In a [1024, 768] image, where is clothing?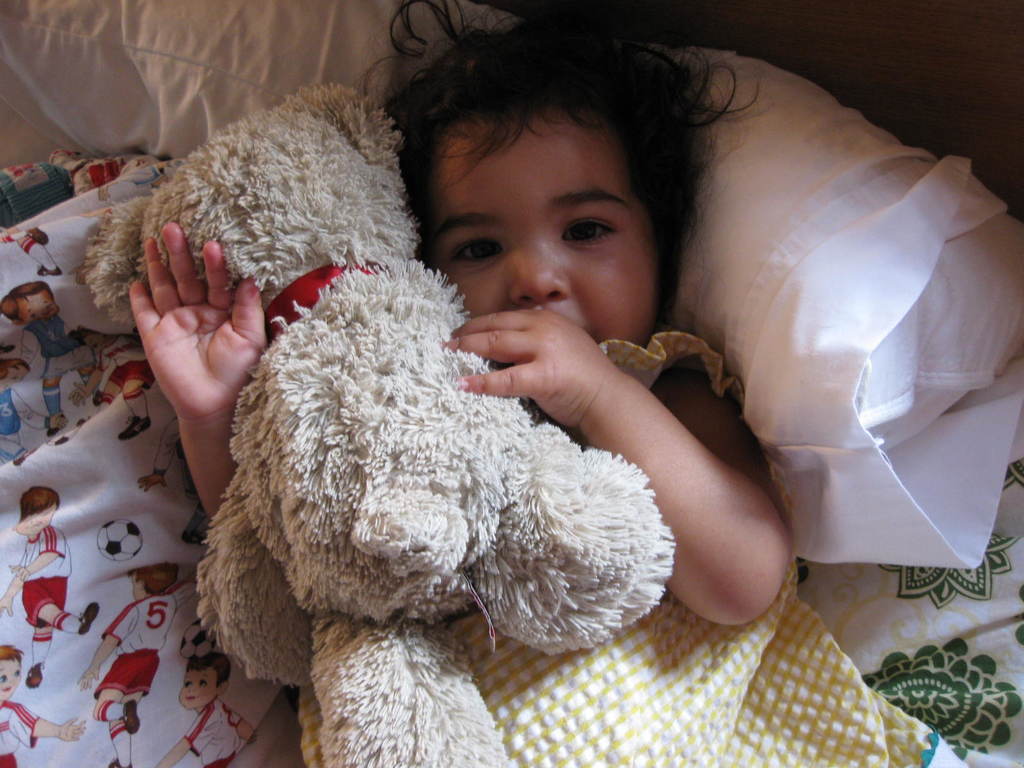
<bbox>0, 390, 23, 450</bbox>.
